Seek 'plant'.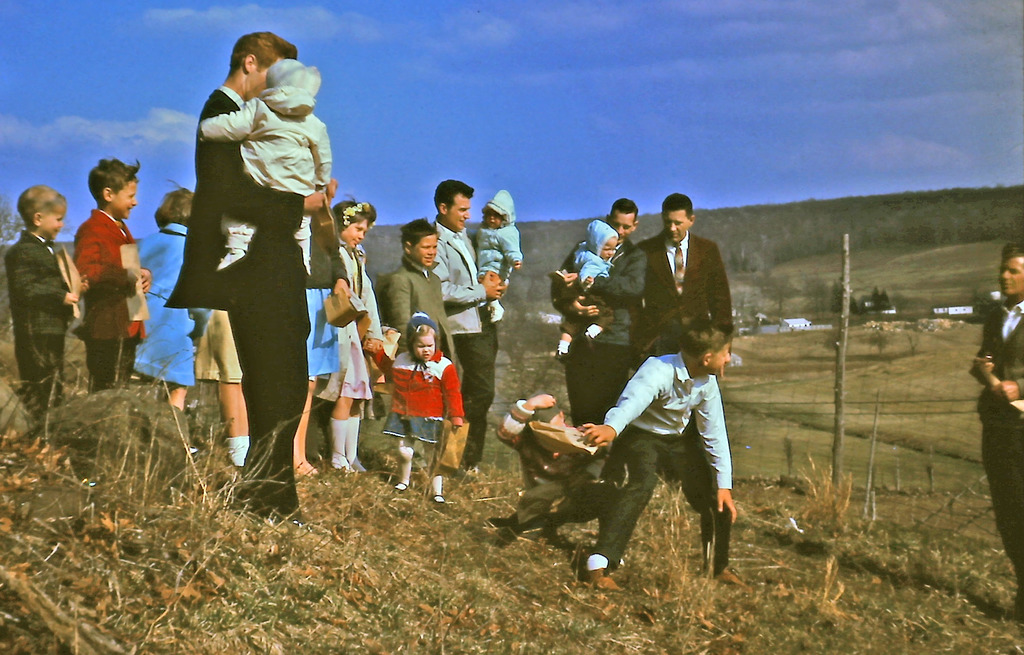
select_region(648, 482, 708, 620).
